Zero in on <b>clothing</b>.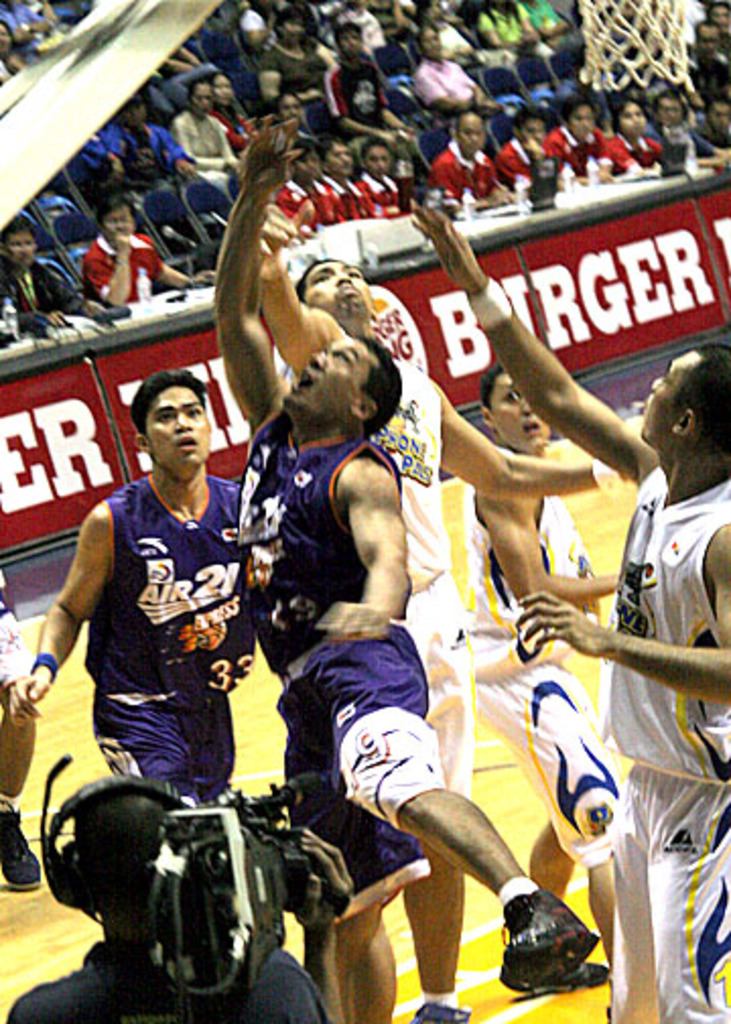
Zeroed in: (x1=504, y1=136, x2=554, y2=183).
